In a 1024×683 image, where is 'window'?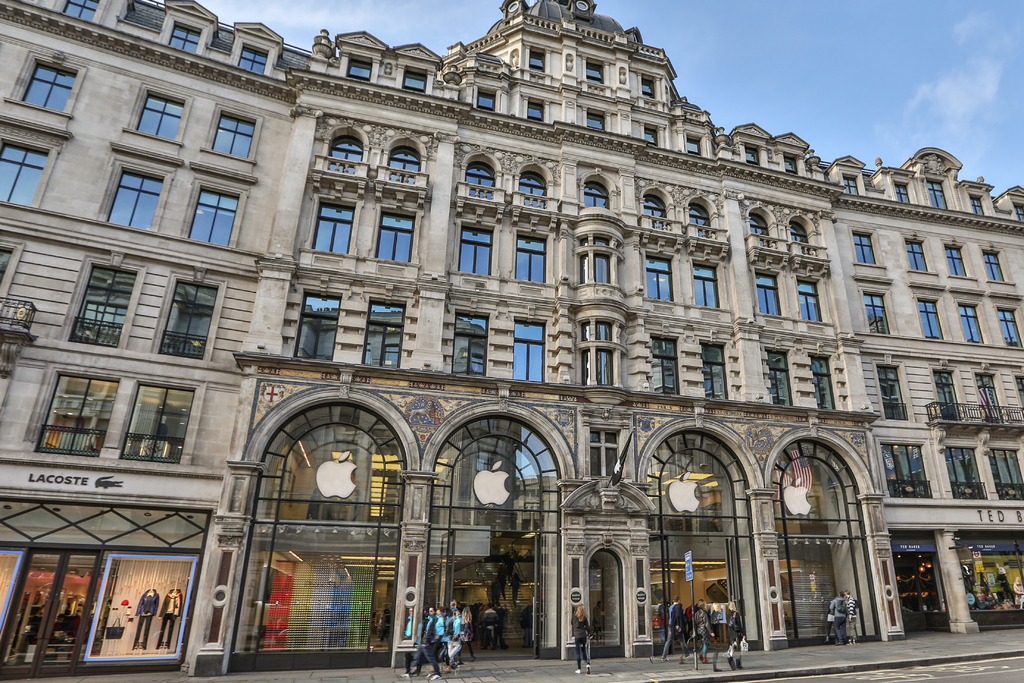
<region>123, 381, 194, 467</region>.
